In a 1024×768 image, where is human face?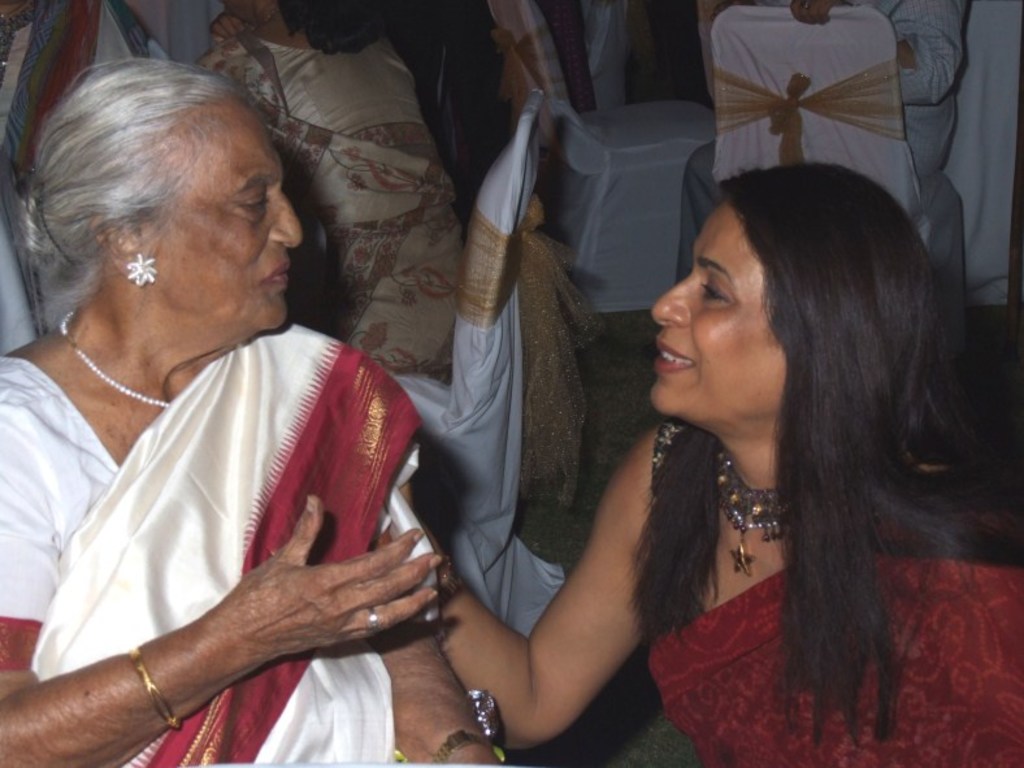
x1=156 y1=100 x2=304 y2=325.
